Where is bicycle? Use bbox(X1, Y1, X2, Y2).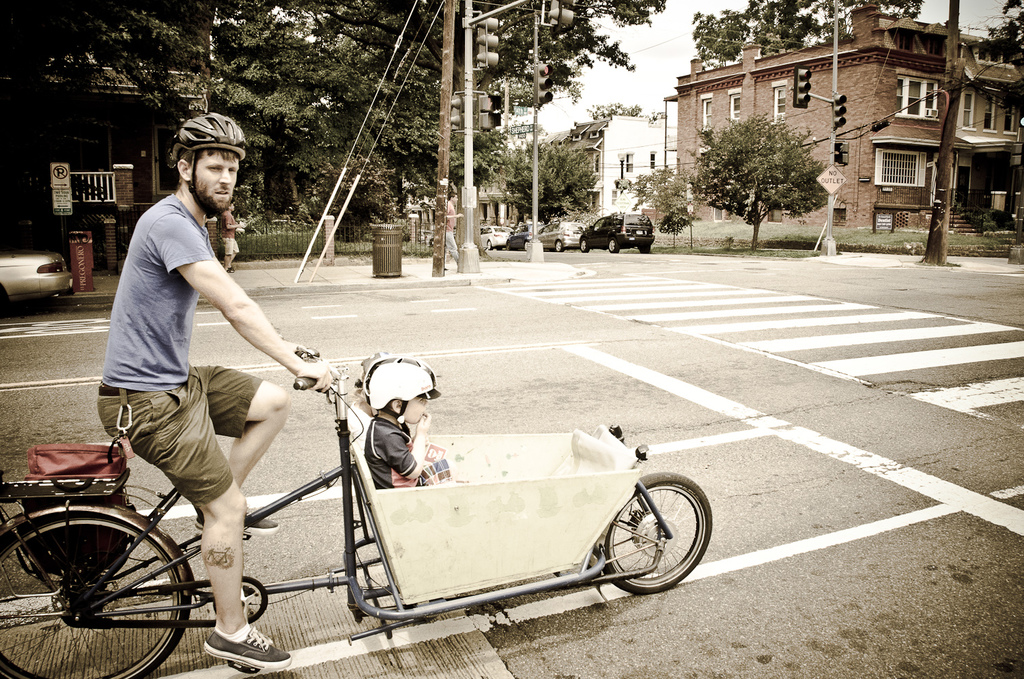
bbox(0, 350, 719, 678).
